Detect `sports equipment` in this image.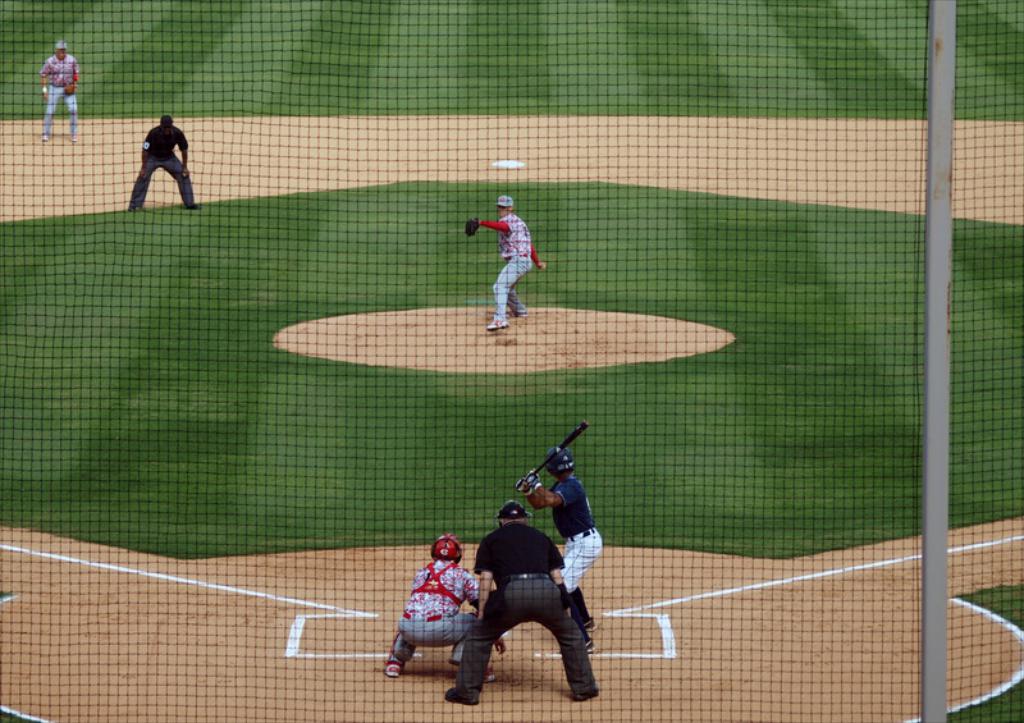
Detection: [516,476,532,495].
